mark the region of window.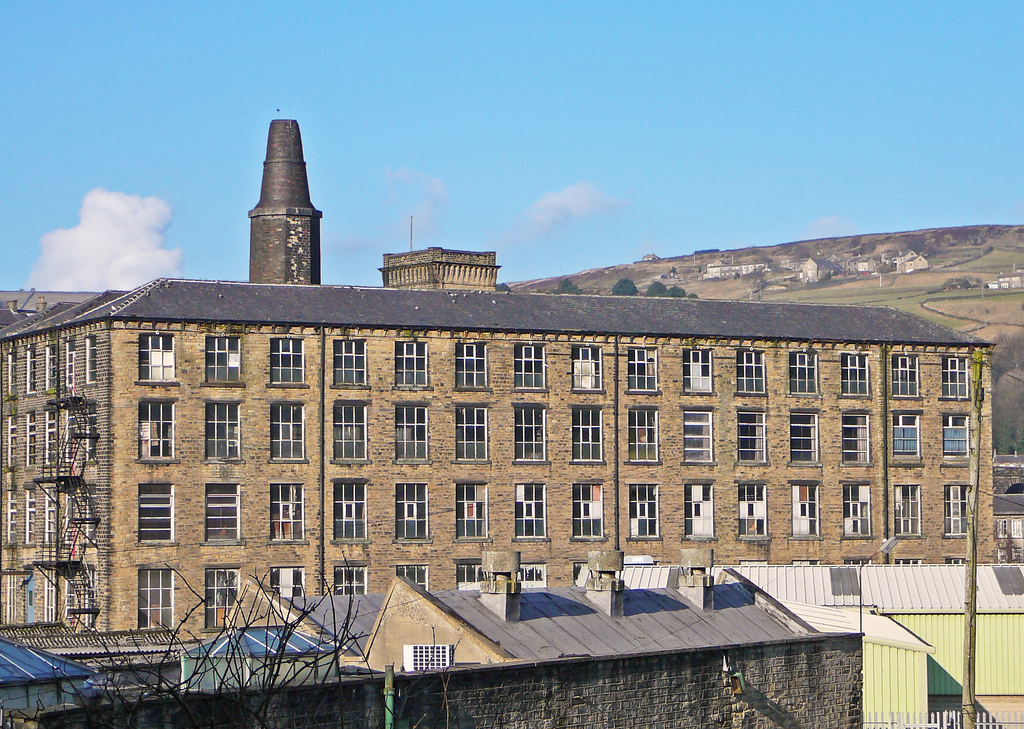
Region: bbox=(936, 344, 977, 402).
